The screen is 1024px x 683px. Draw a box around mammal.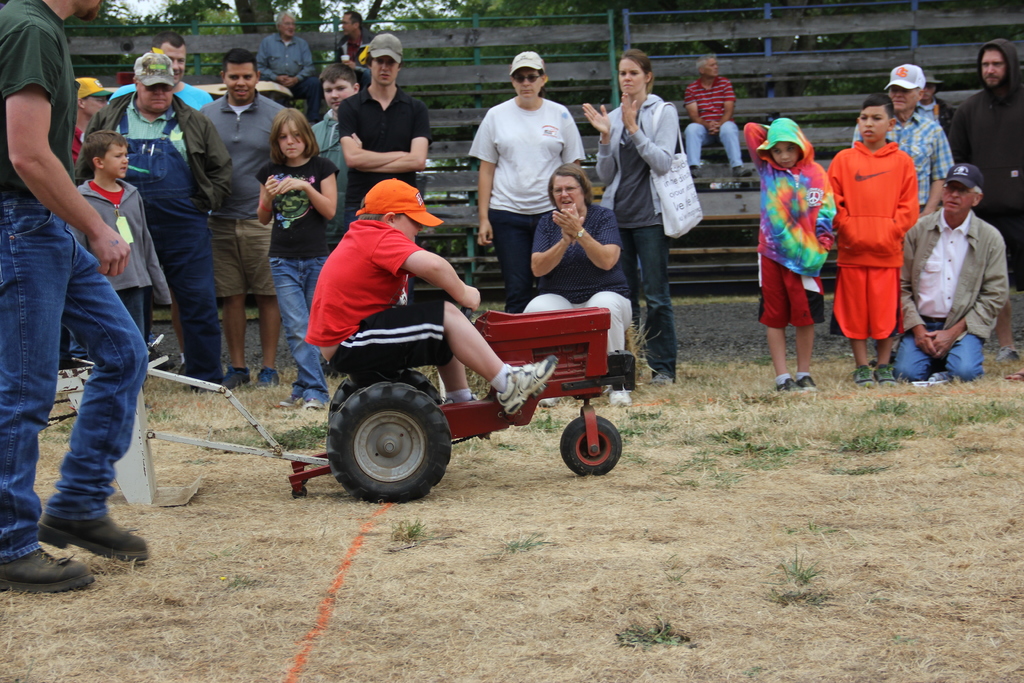
bbox=(462, 50, 591, 317).
